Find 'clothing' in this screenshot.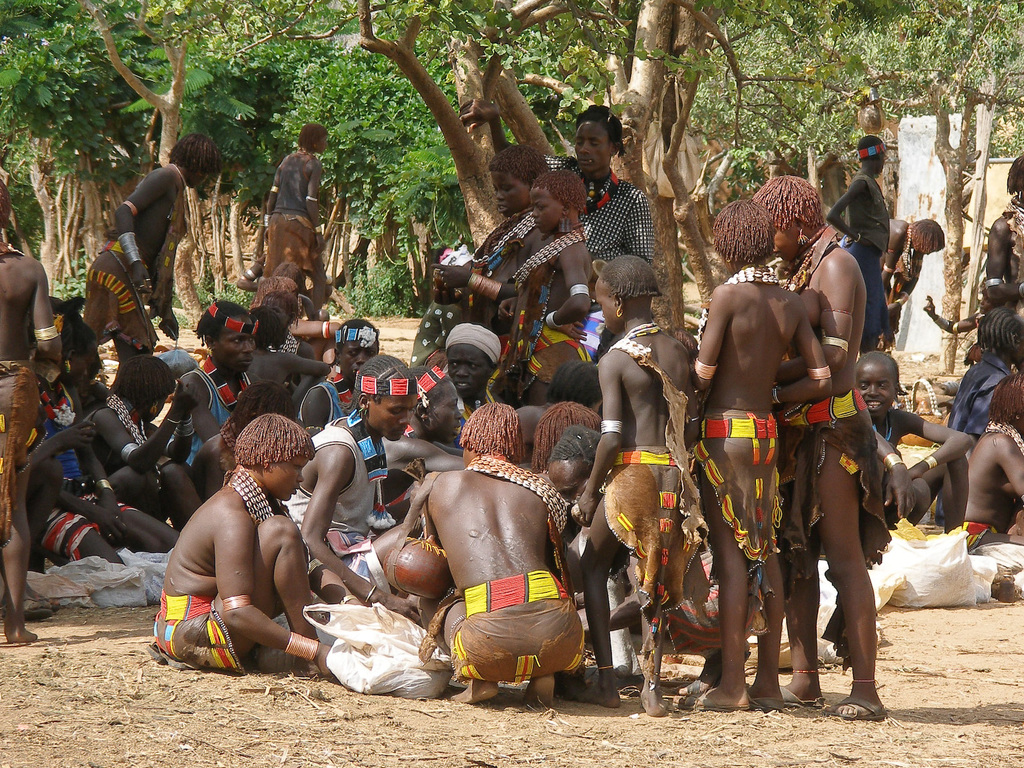
The bounding box for 'clothing' is [left=0, top=365, right=45, bottom=545].
